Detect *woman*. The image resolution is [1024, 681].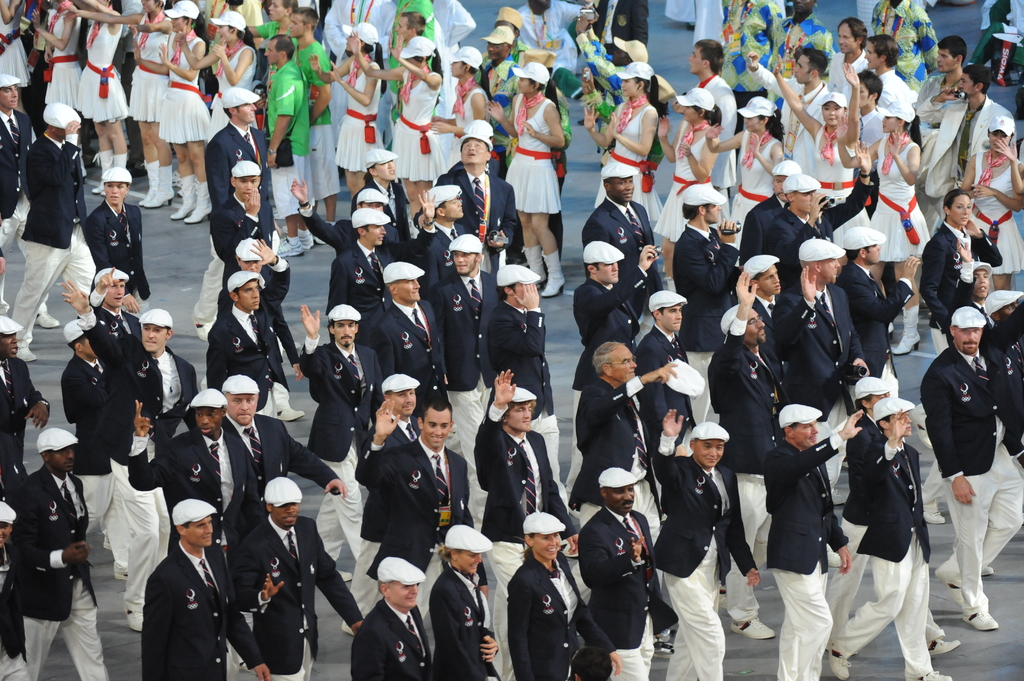
772 56 860 198.
